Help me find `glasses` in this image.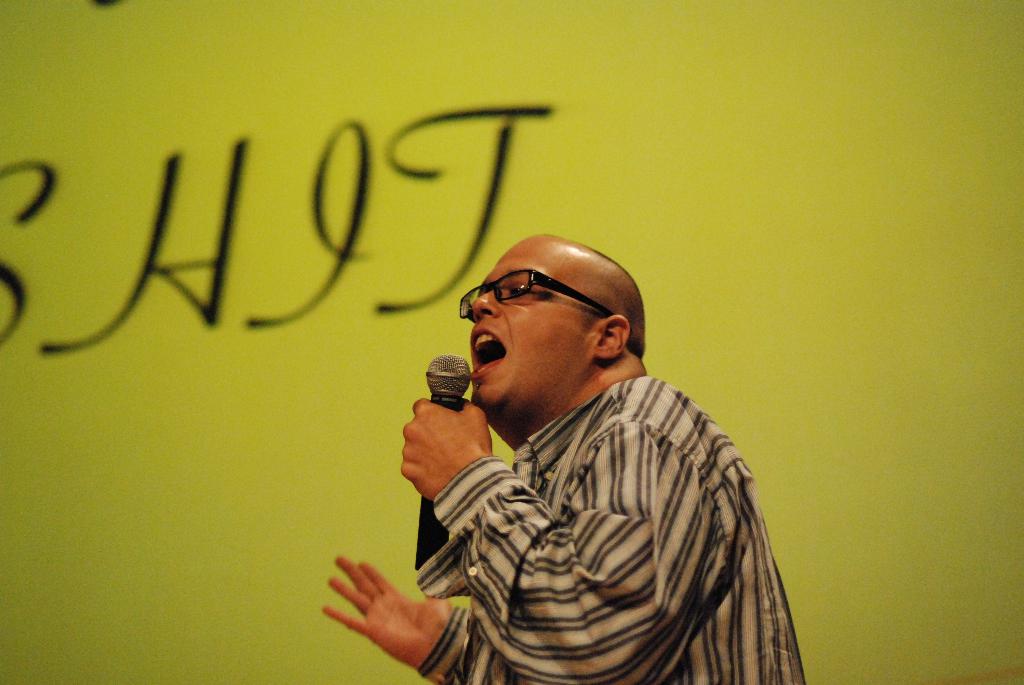
Found it: [x1=452, y1=267, x2=637, y2=347].
